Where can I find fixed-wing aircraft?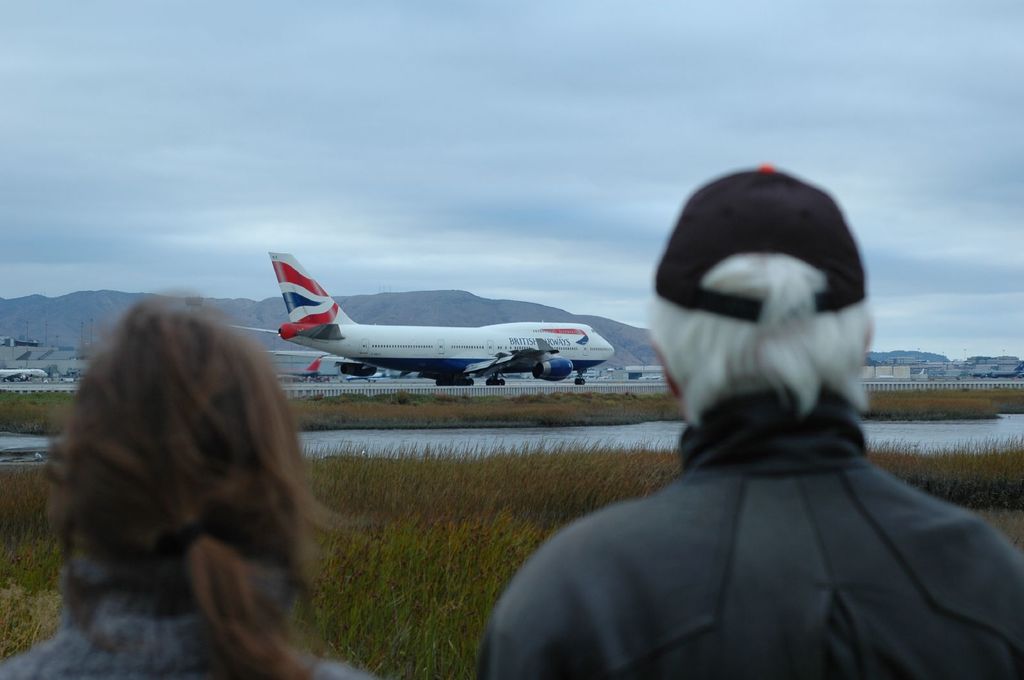
You can find it at x1=0, y1=365, x2=50, y2=386.
